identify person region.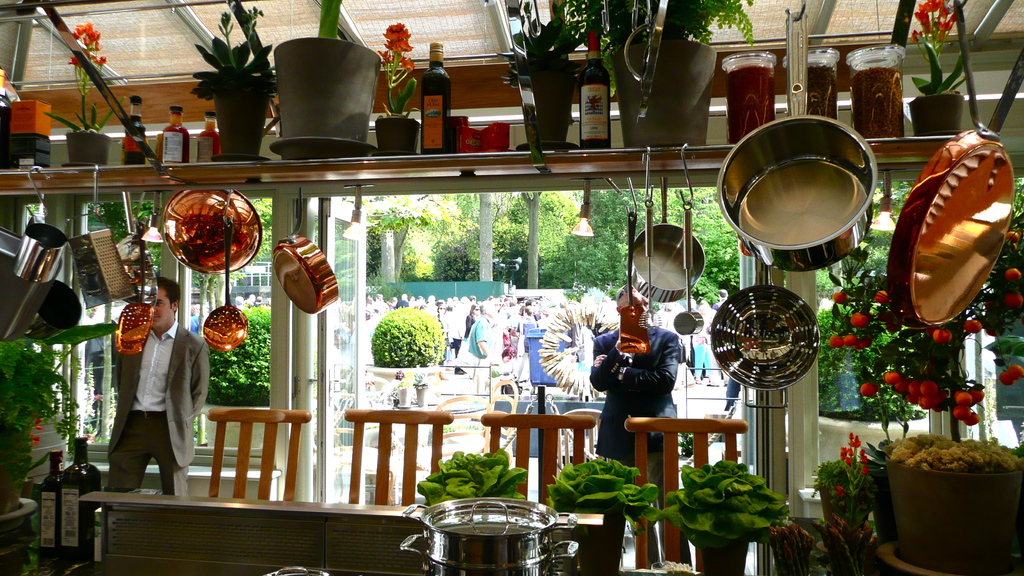
Region: (x1=588, y1=282, x2=691, y2=571).
